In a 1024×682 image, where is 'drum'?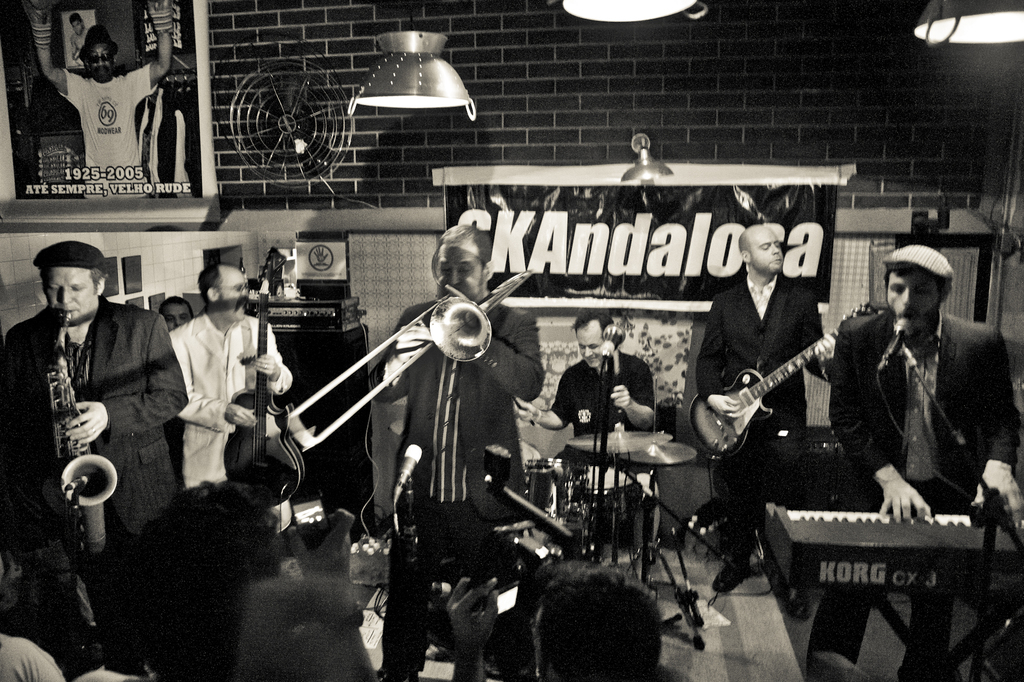
[521, 456, 588, 532].
